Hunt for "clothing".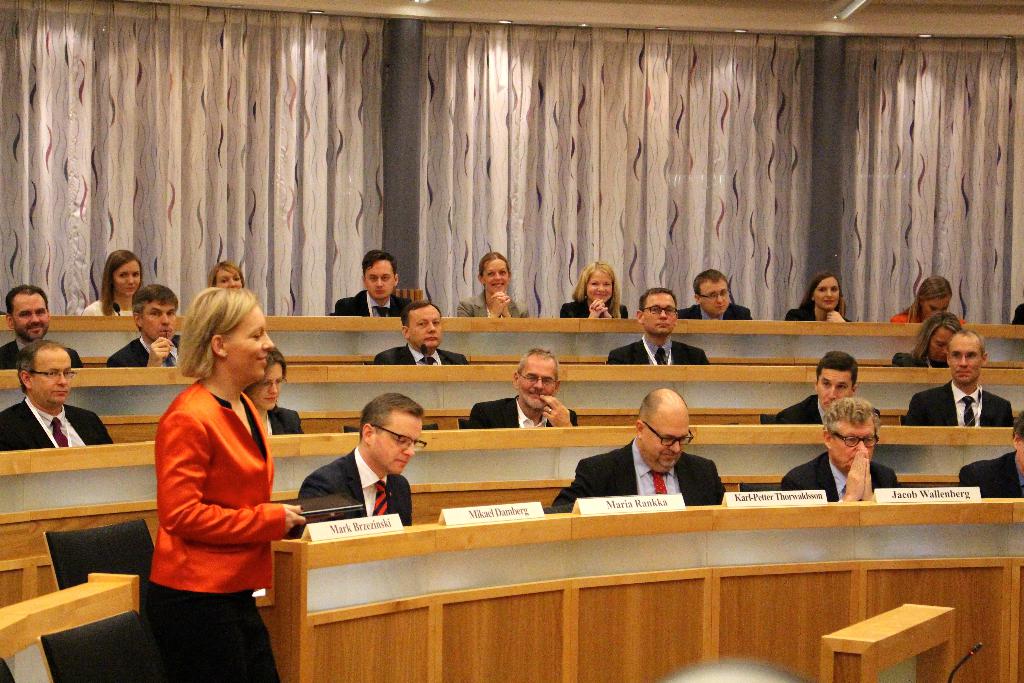
Hunted down at box(452, 284, 527, 322).
